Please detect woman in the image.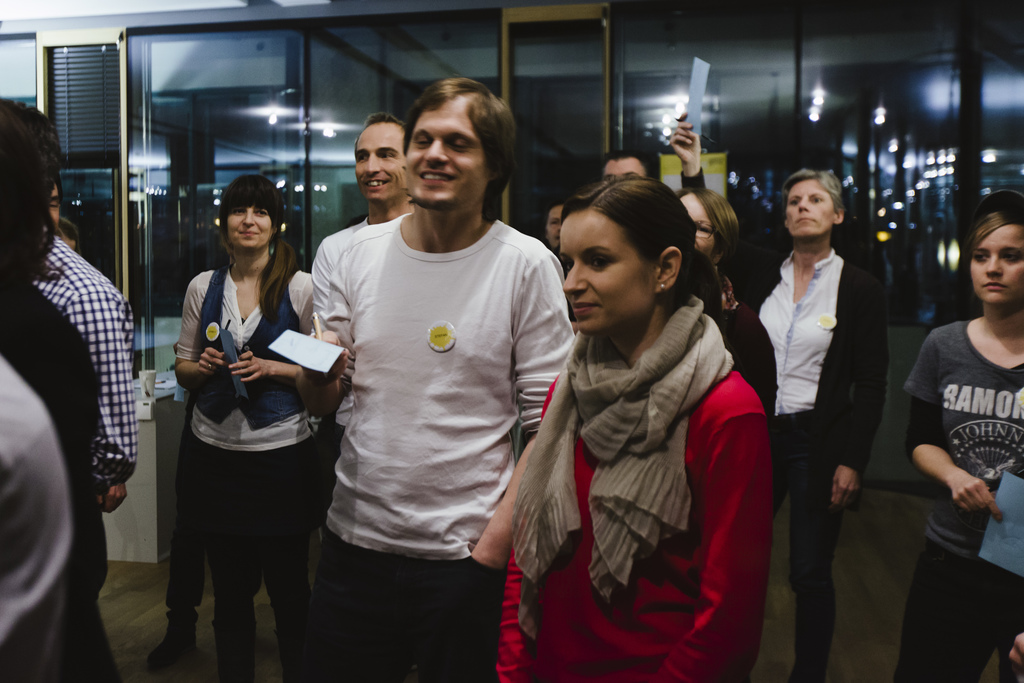
x1=493 y1=174 x2=773 y2=682.
